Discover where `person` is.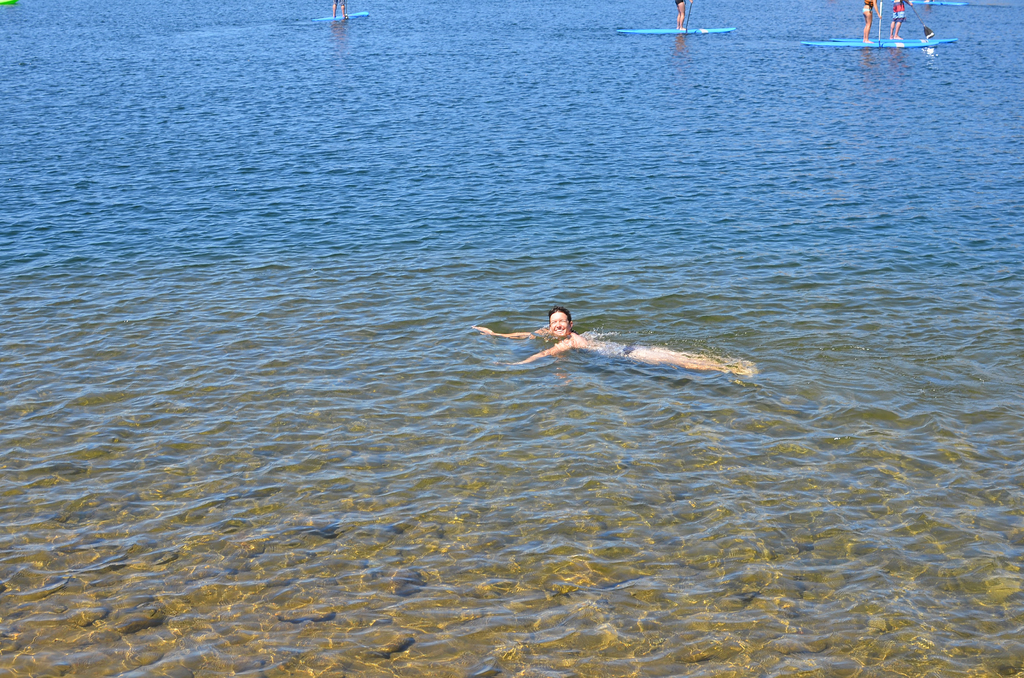
Discovered at [left=469, top=307, right=760, bottom=367].
